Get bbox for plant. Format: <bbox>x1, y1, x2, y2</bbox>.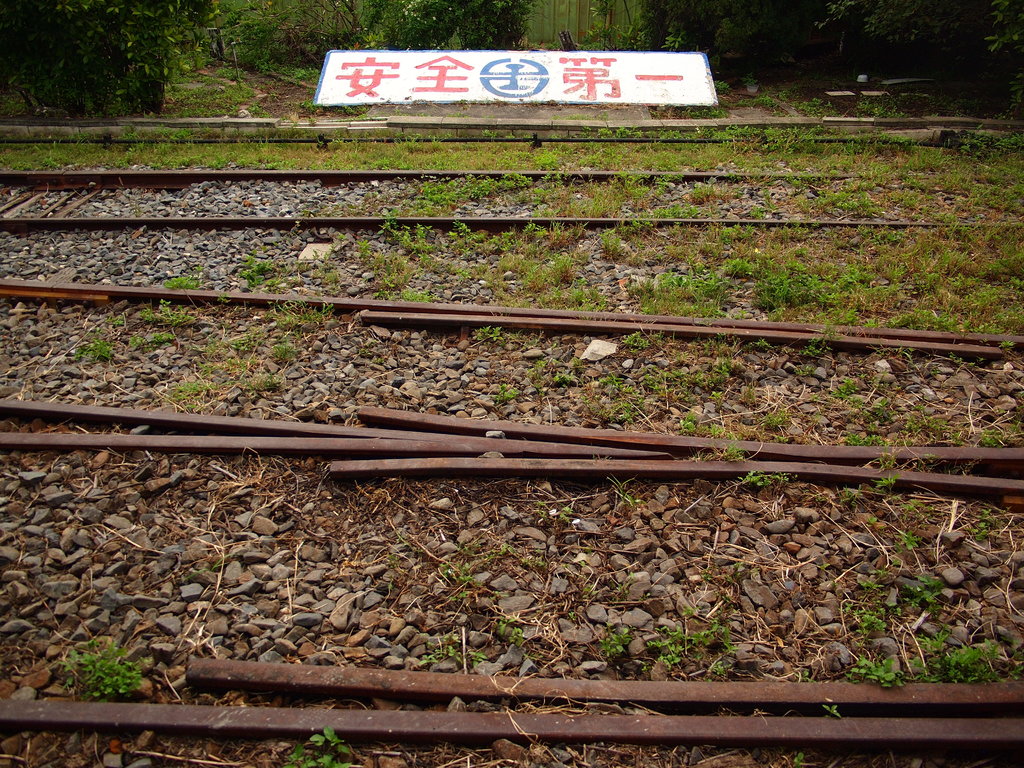
<bbox>600, 622, 636, 669</bbox>.
